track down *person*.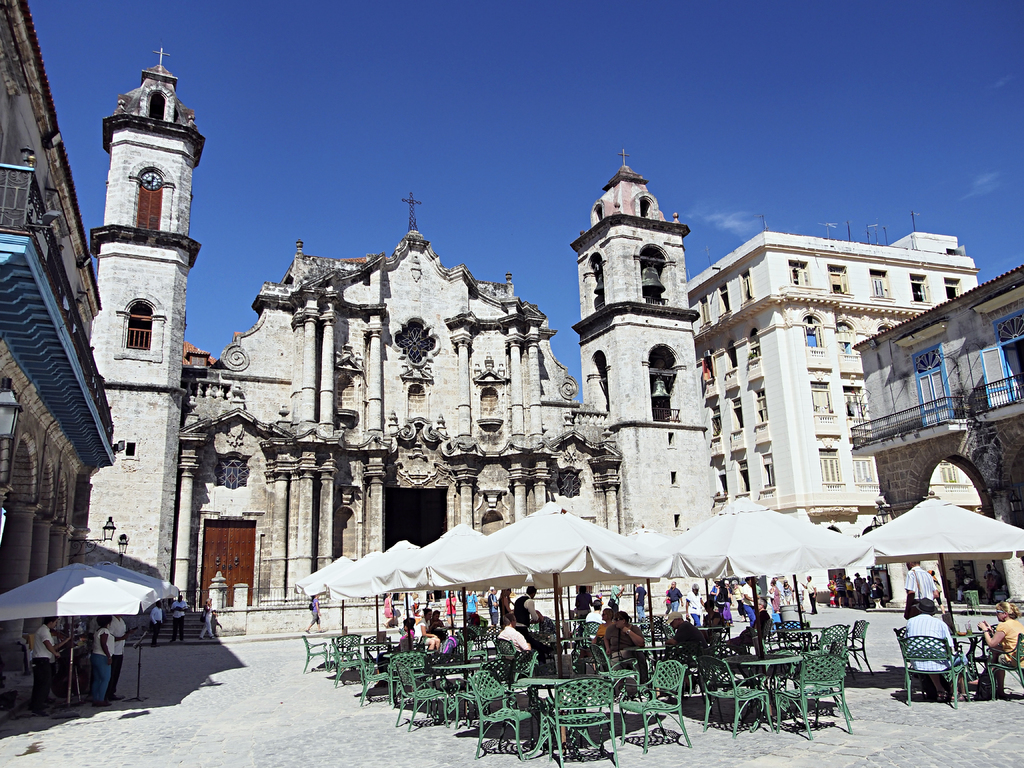
Tracked to (x1=910, y1=560, x2=936, y2=623).
